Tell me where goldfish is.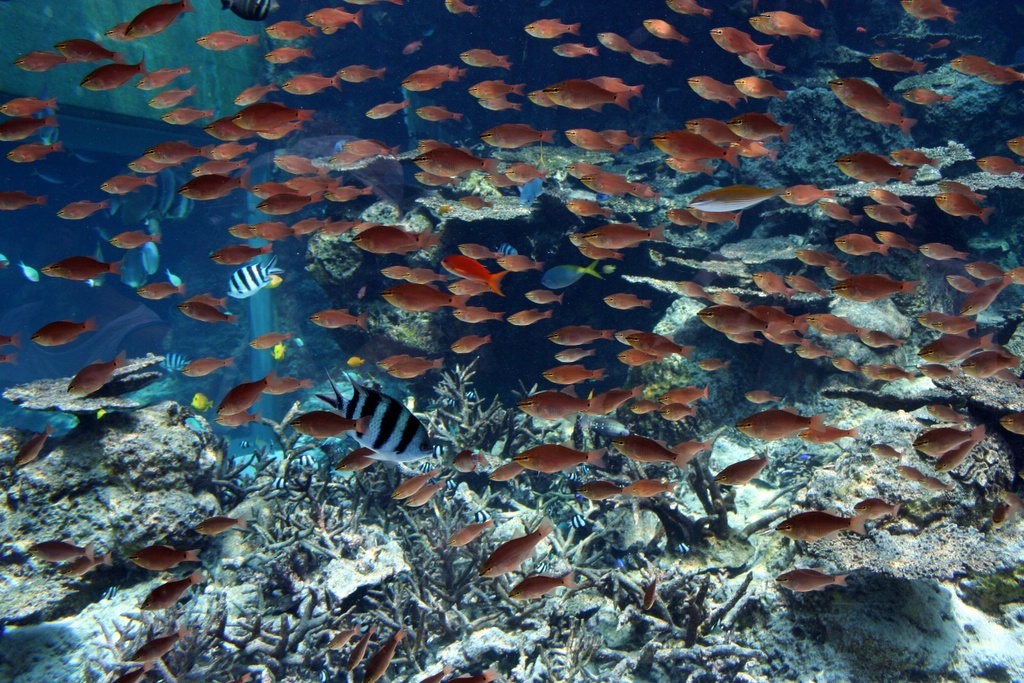
goldfish is at l=403, t=477, r=444, b=510.
